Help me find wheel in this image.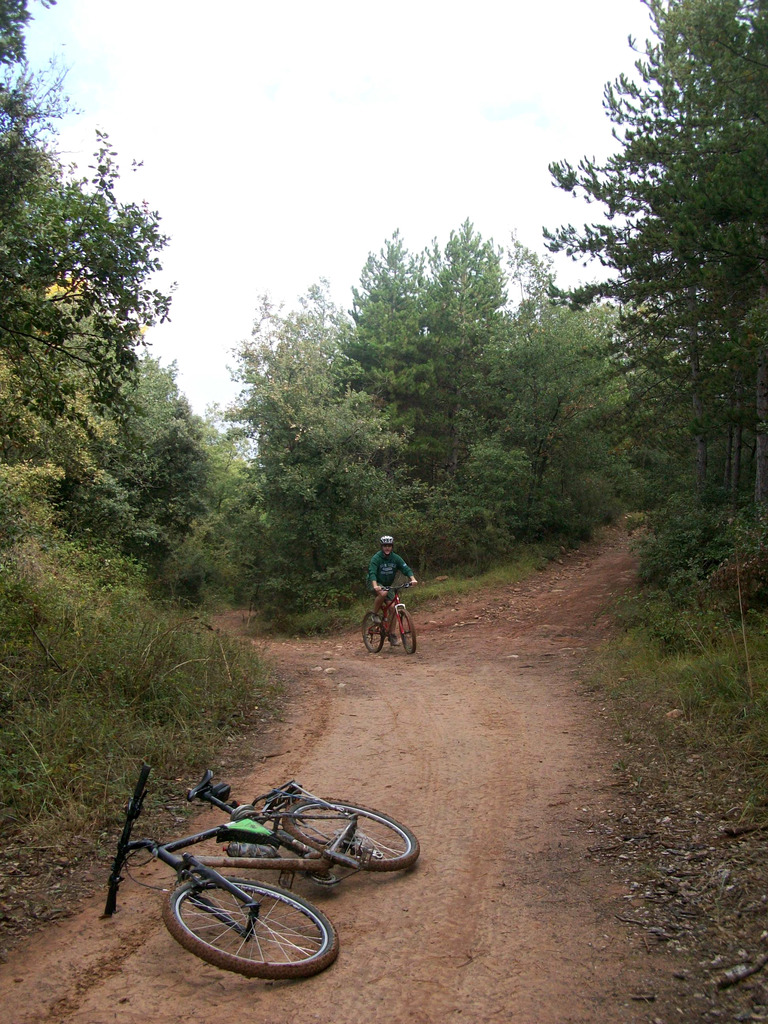
Found it: x1=157, y1=879, x2=342, y2=977.
